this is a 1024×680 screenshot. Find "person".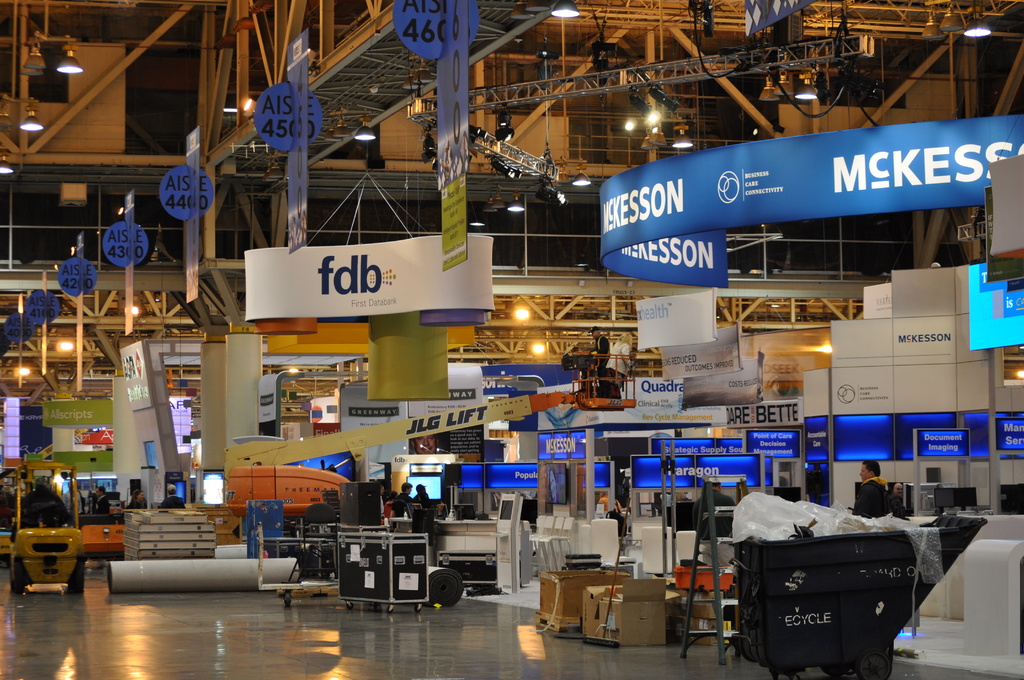
Bounding box: [852,459,887,517].
